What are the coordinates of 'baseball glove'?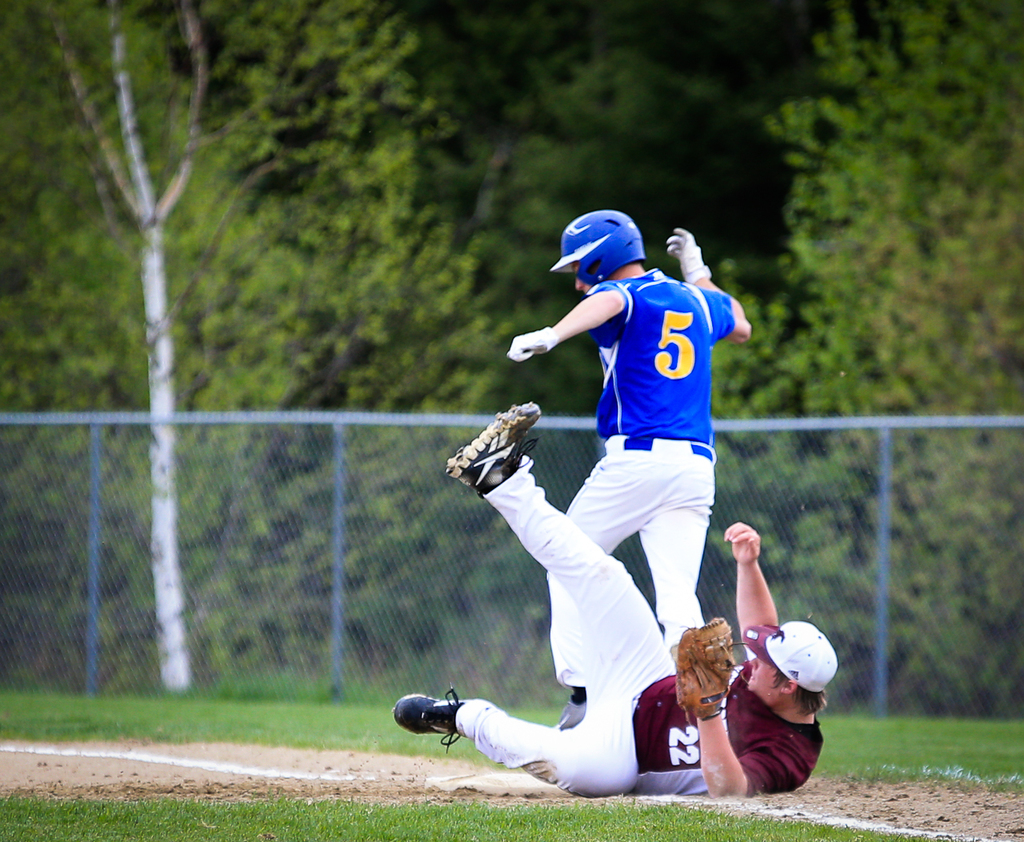
select_region(665, 223, 714, 288).
